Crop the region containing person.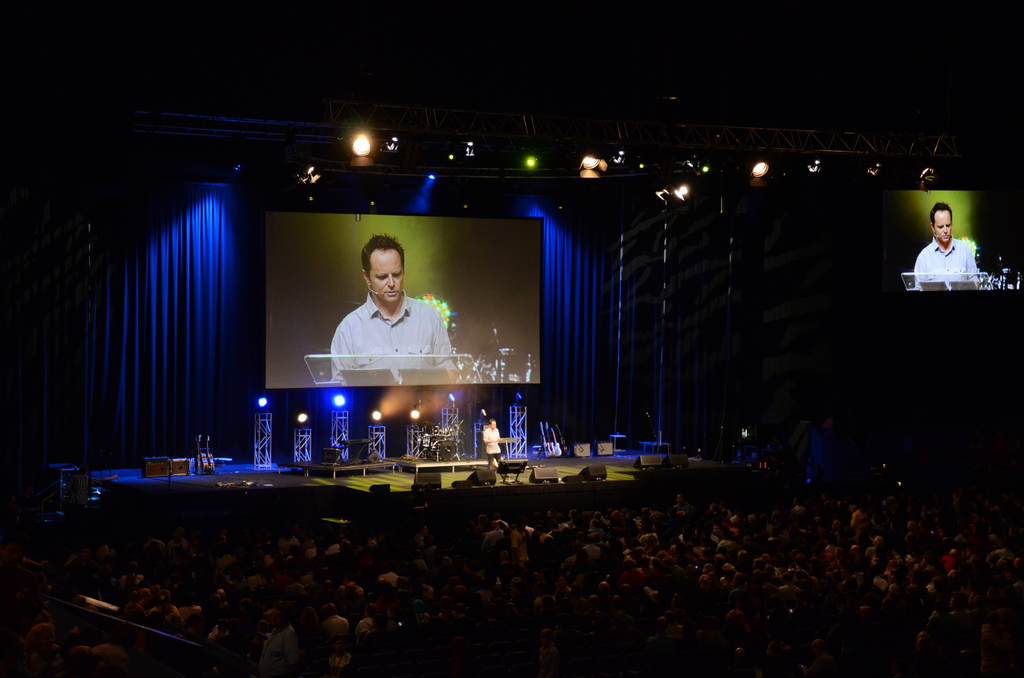
Crop region: 0 492 22 522.
